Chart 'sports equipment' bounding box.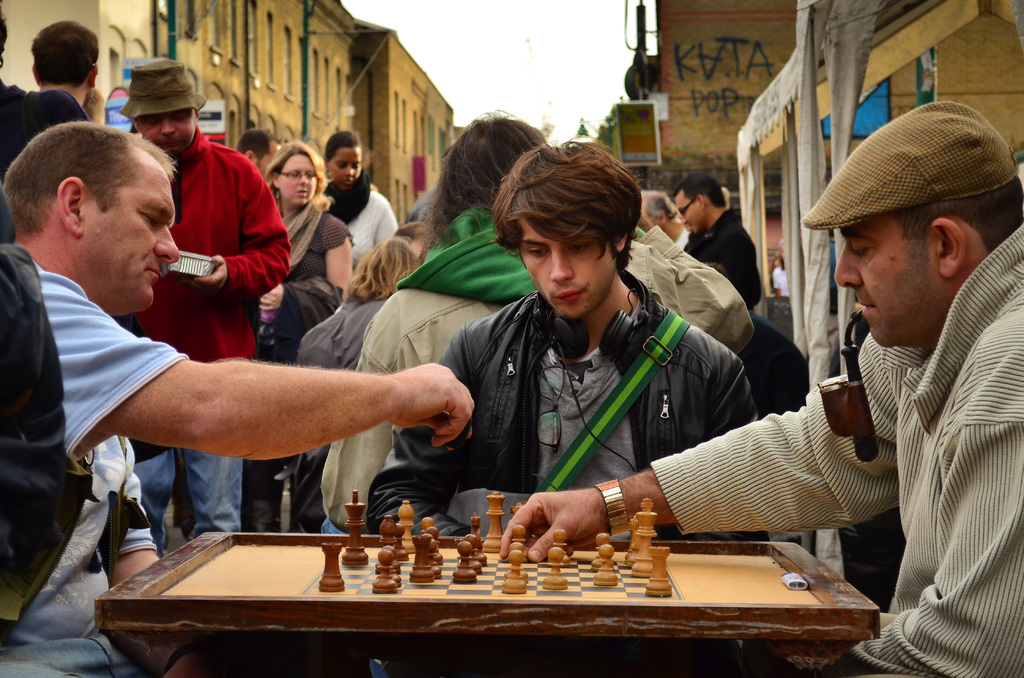
Charted: 92 487 877 676.
